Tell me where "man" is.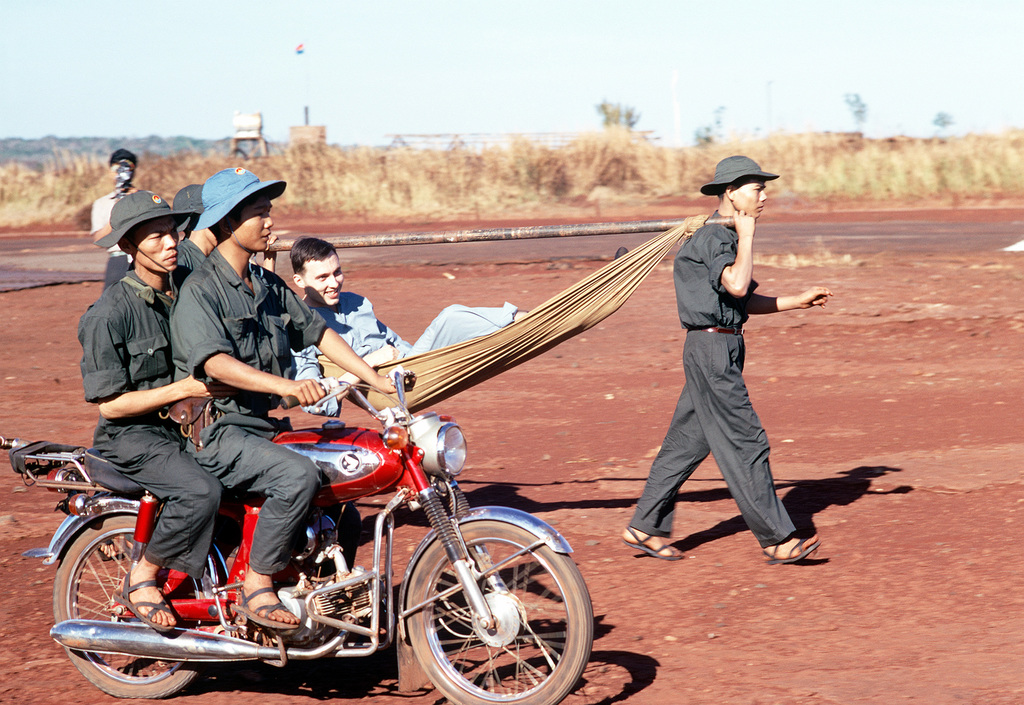
"man" is at select_region(161, 158, 401, 637).
